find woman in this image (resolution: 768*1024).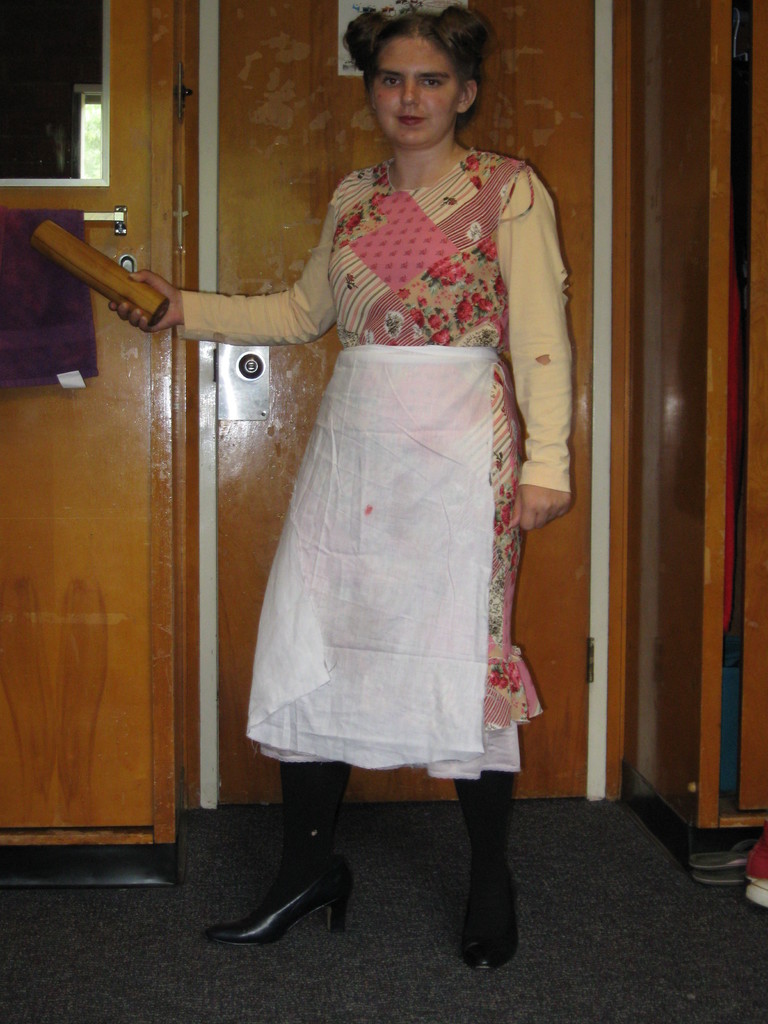
<box>203,54,577,899</box>.
